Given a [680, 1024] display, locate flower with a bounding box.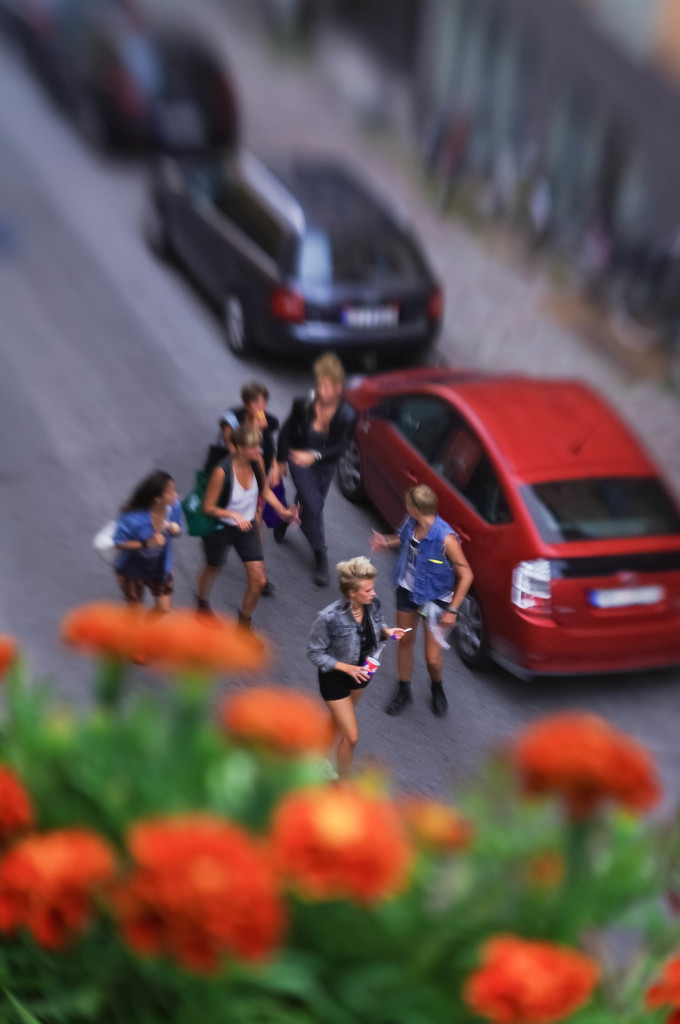
Located: {"x1": 416, "y1": 803, "x2": 467, "y2": 854}.
